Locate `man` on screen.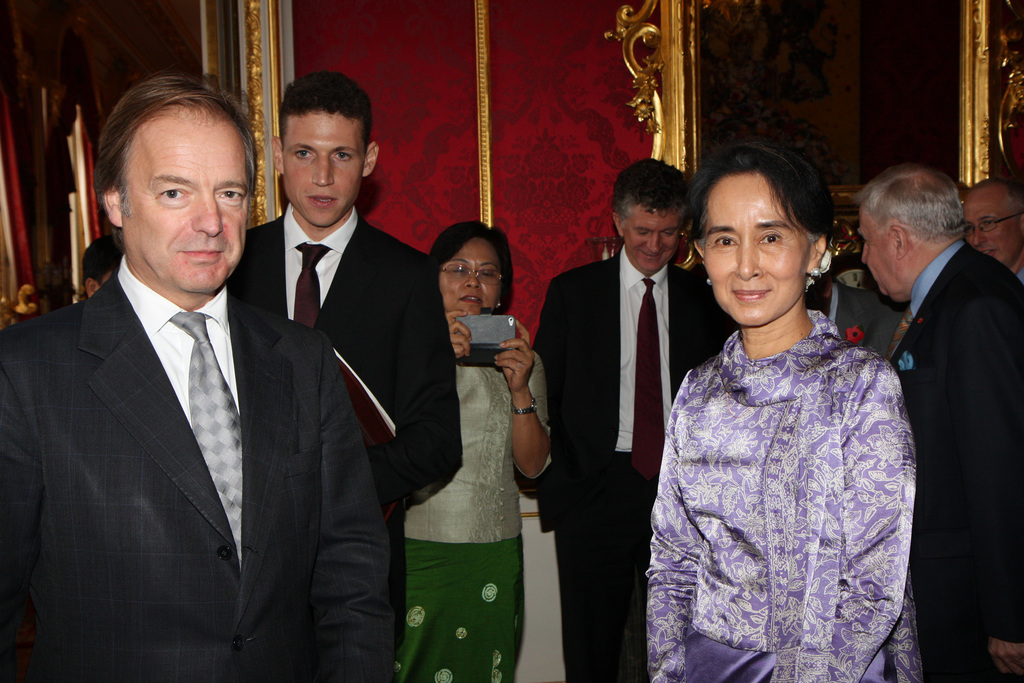
On screen at region(241, 81, 465, 682).
